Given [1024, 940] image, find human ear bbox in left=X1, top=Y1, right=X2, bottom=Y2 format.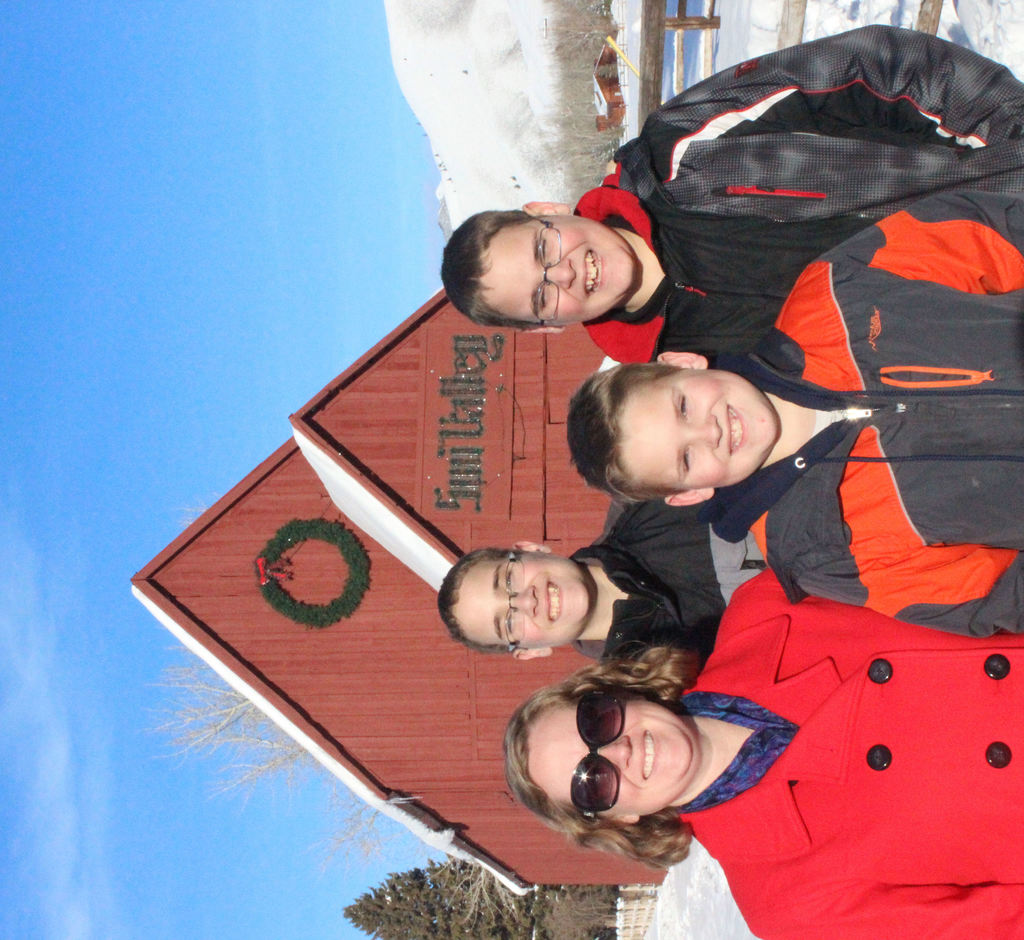
left=522, top=327, right=563, bottom=336.
